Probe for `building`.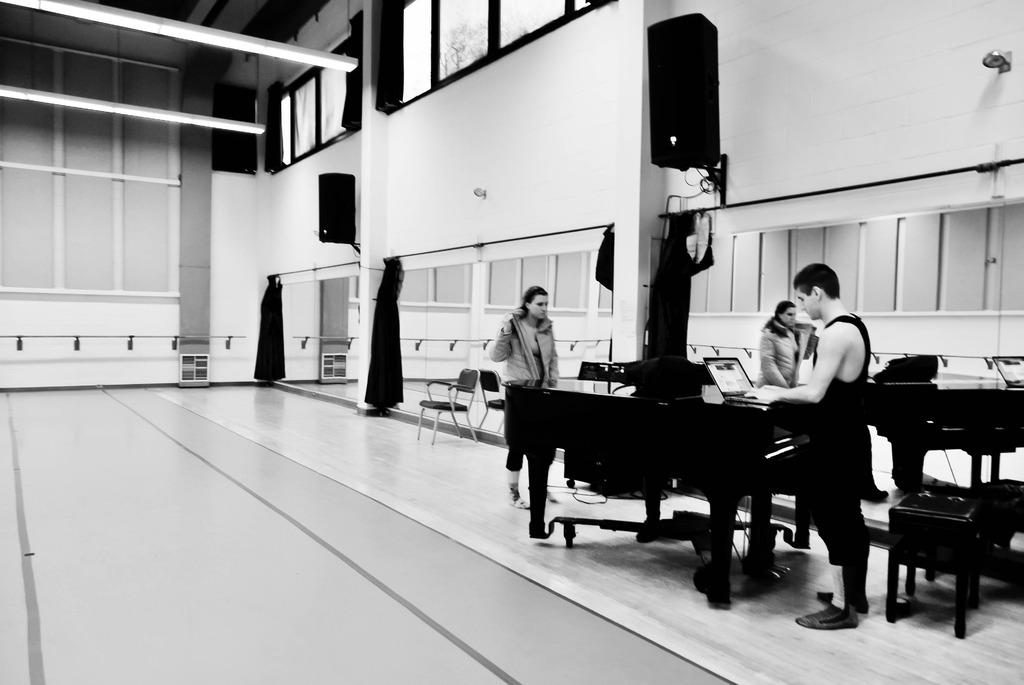
Probe result: <bbox>0, 0, 1023, 684</bbox>.
